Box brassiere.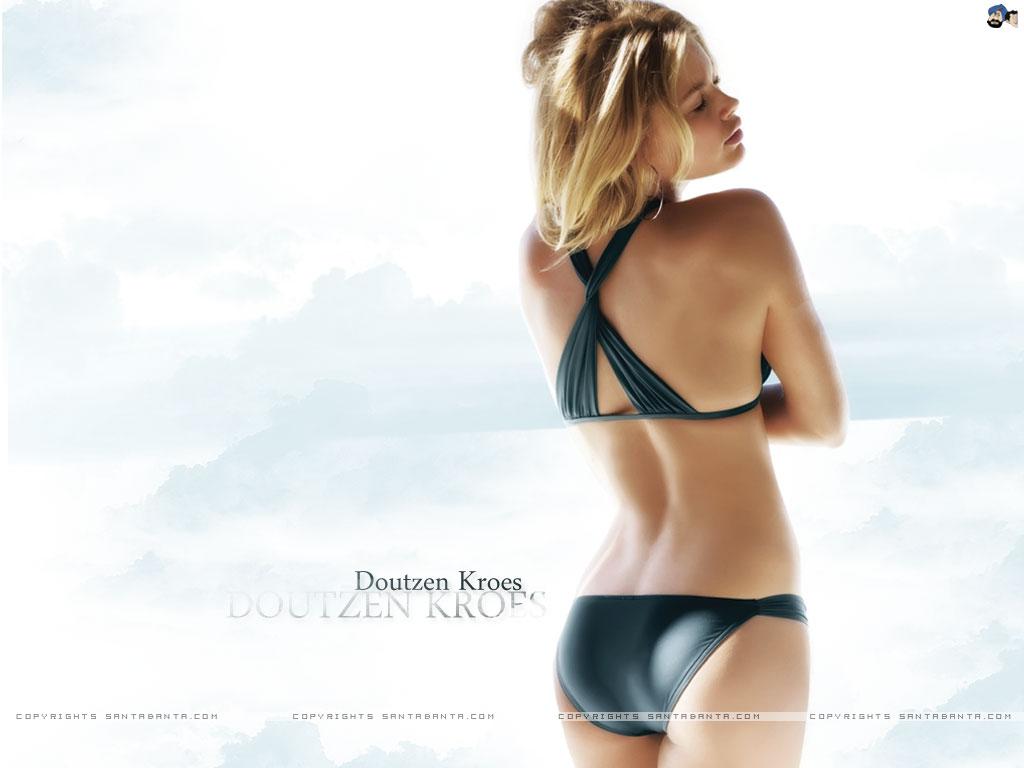
550 191 773 425.
